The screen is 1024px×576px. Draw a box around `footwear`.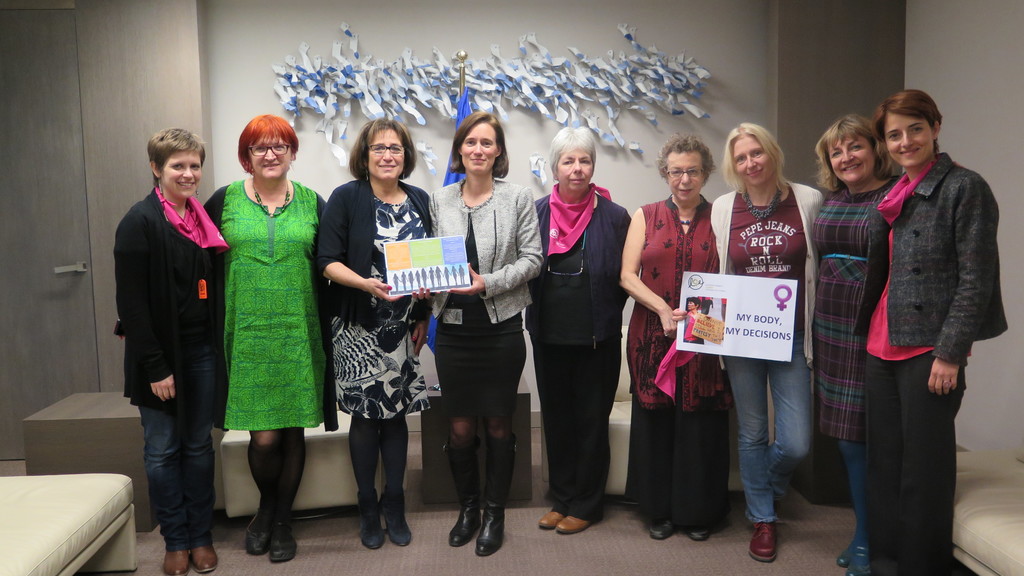
[556,512,588,533].
